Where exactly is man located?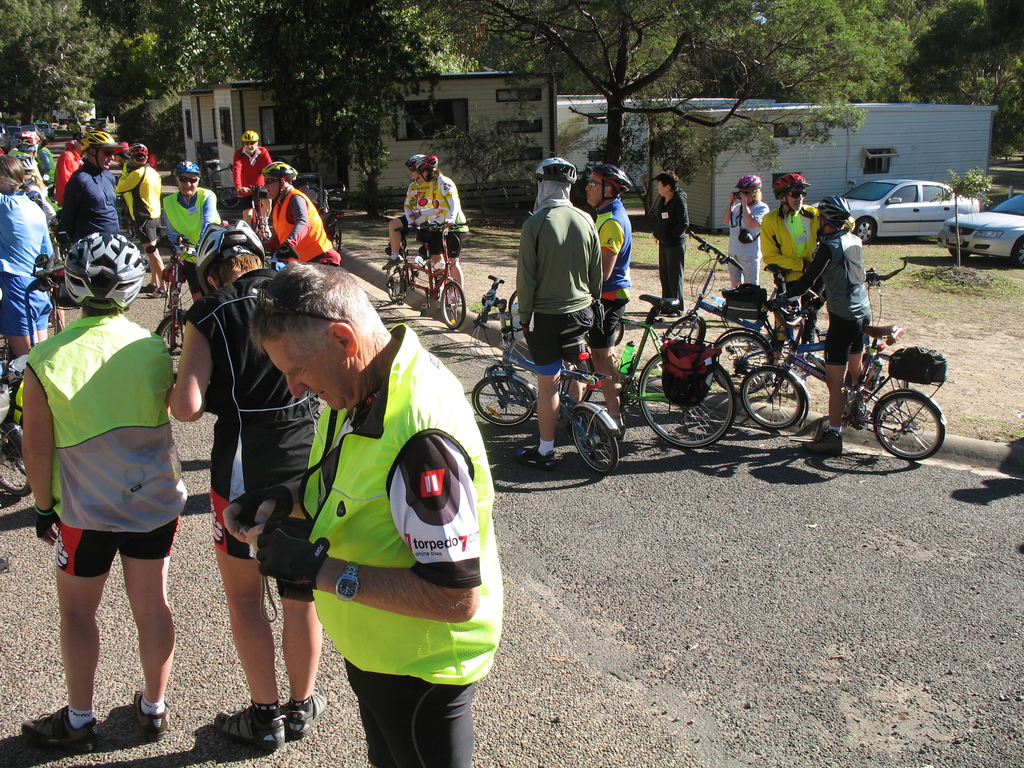
Its bounding box is x1=515 y1=157 x2=625 y2=471.
